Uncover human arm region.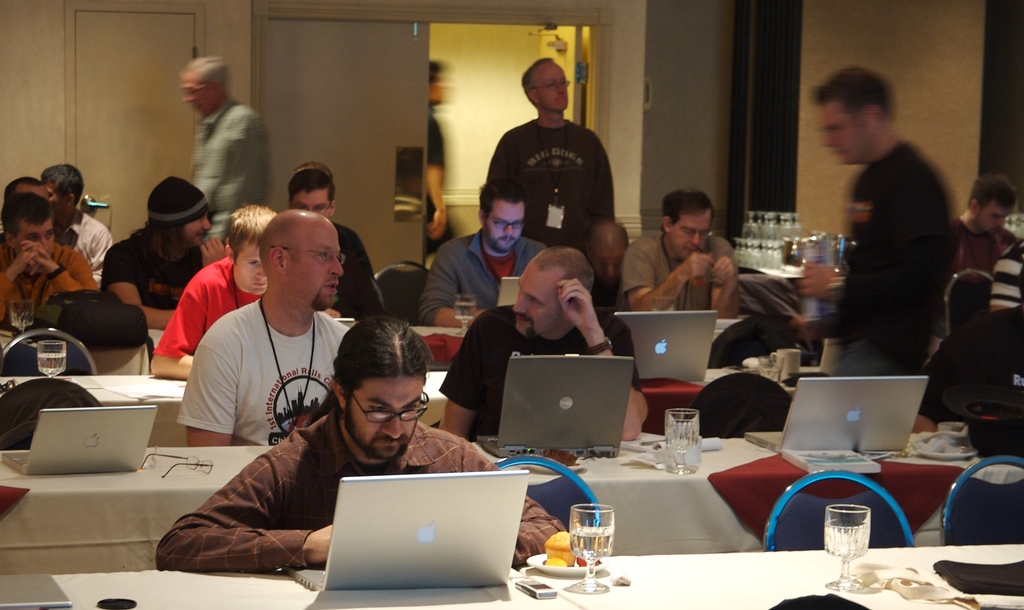
Uncovered: 552/274/651/441.
